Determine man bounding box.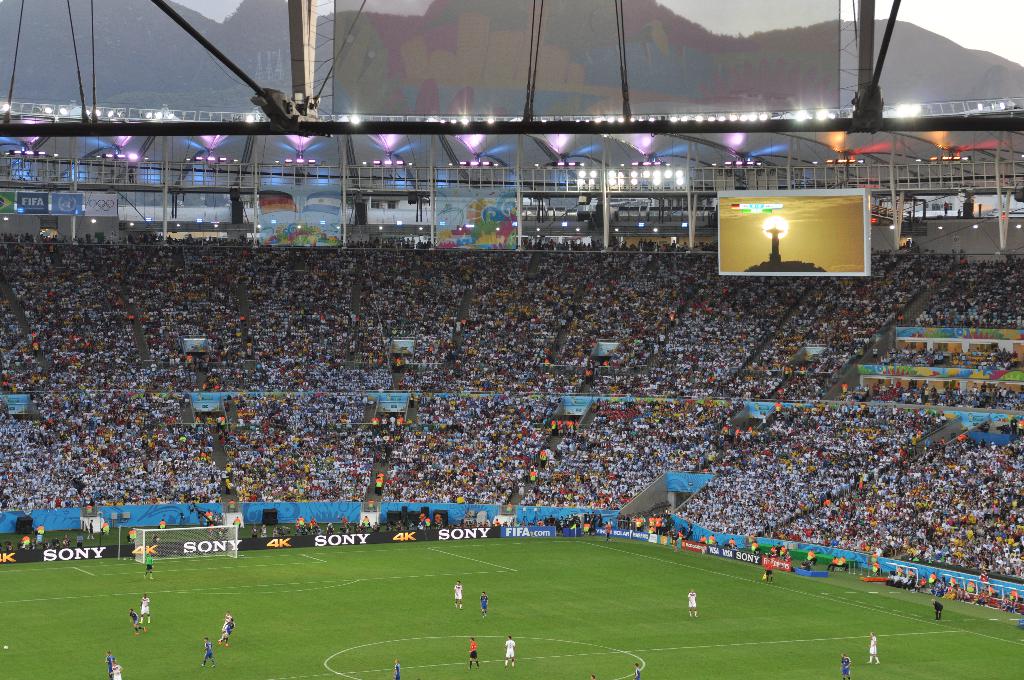
Determined: detection(433, 512, 442, 530).
